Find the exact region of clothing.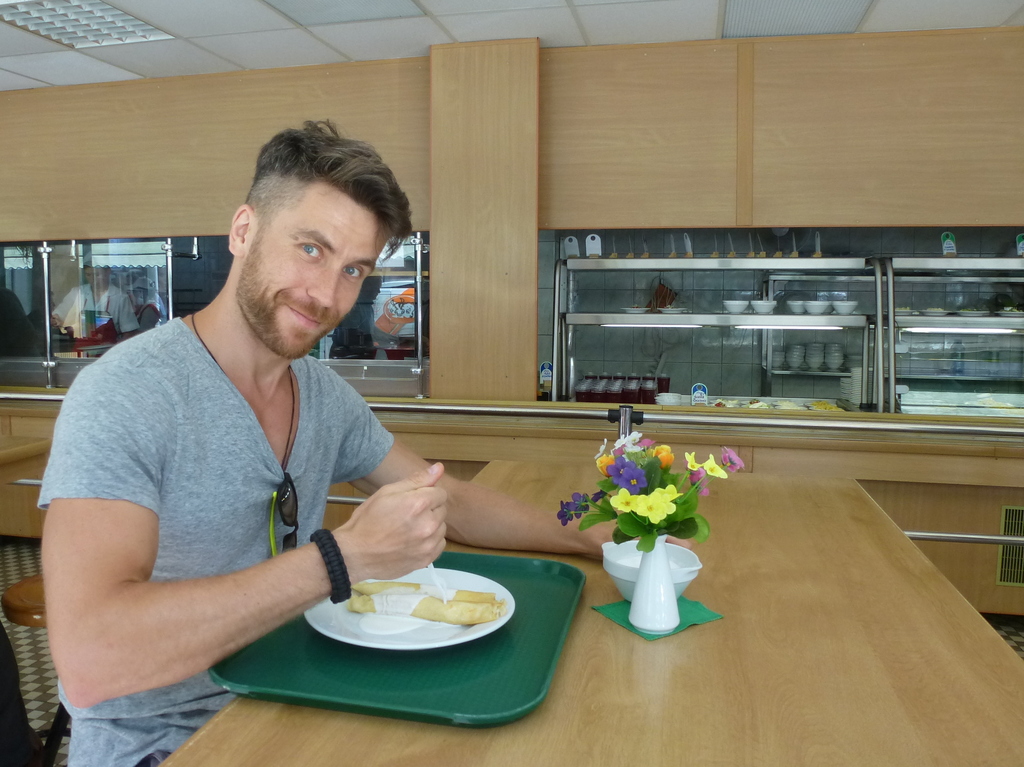
Exact region: Rect(35, 315, 398, 766).
